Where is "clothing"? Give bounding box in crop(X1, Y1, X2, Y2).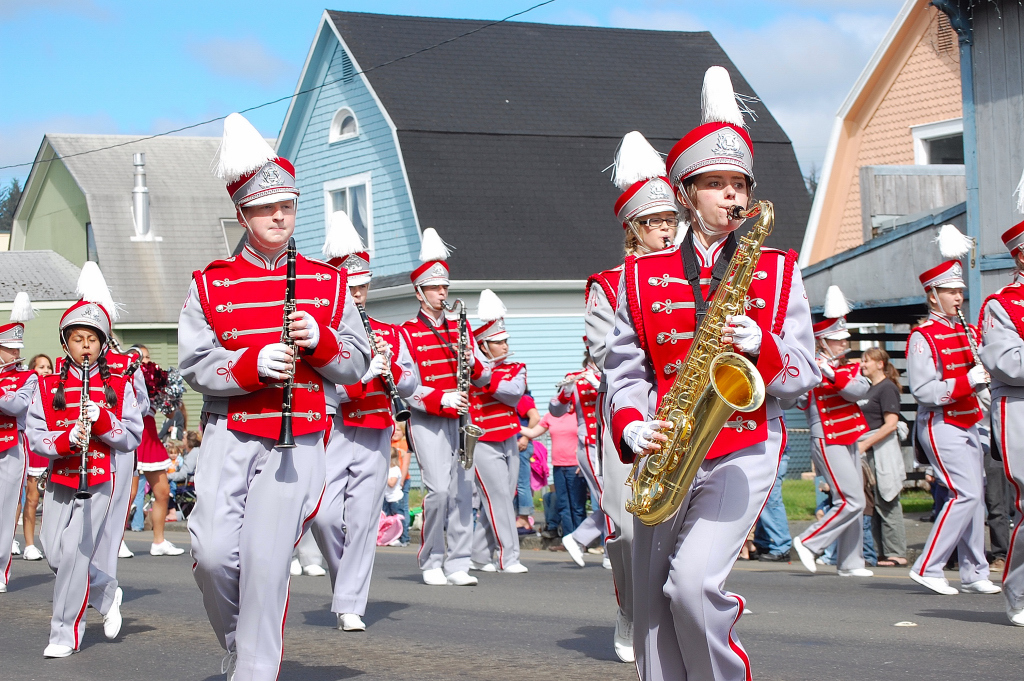
crop(301, 323, 396, 612).
